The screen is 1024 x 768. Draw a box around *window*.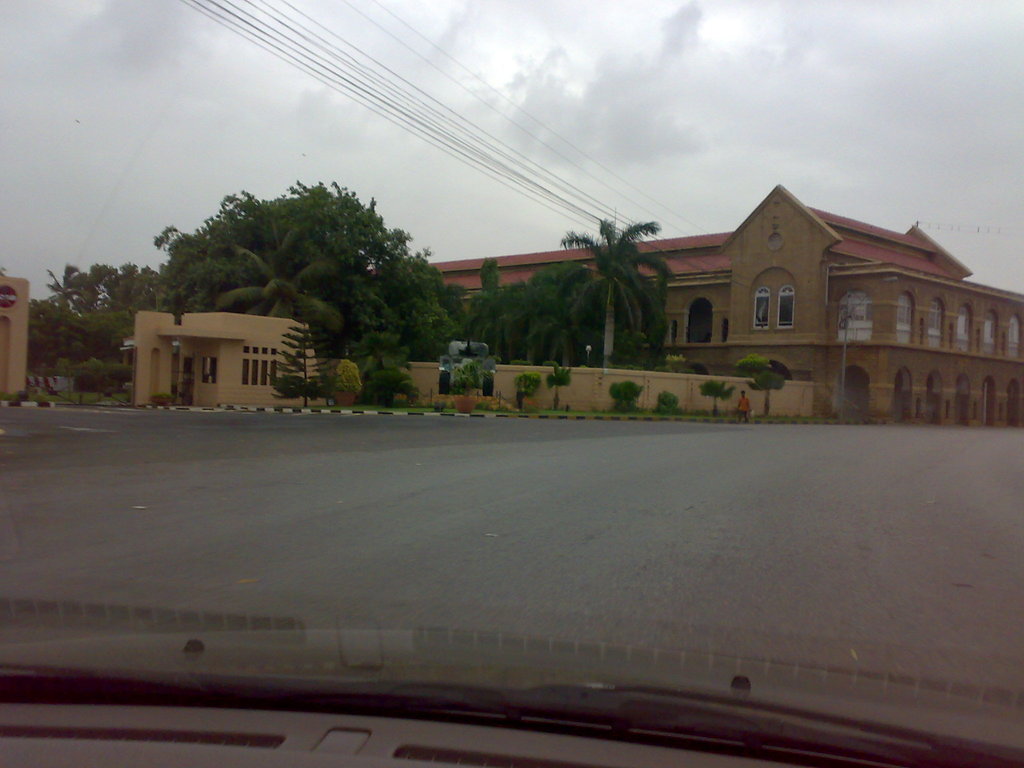
l=899, t=296, r=915, b=340.
